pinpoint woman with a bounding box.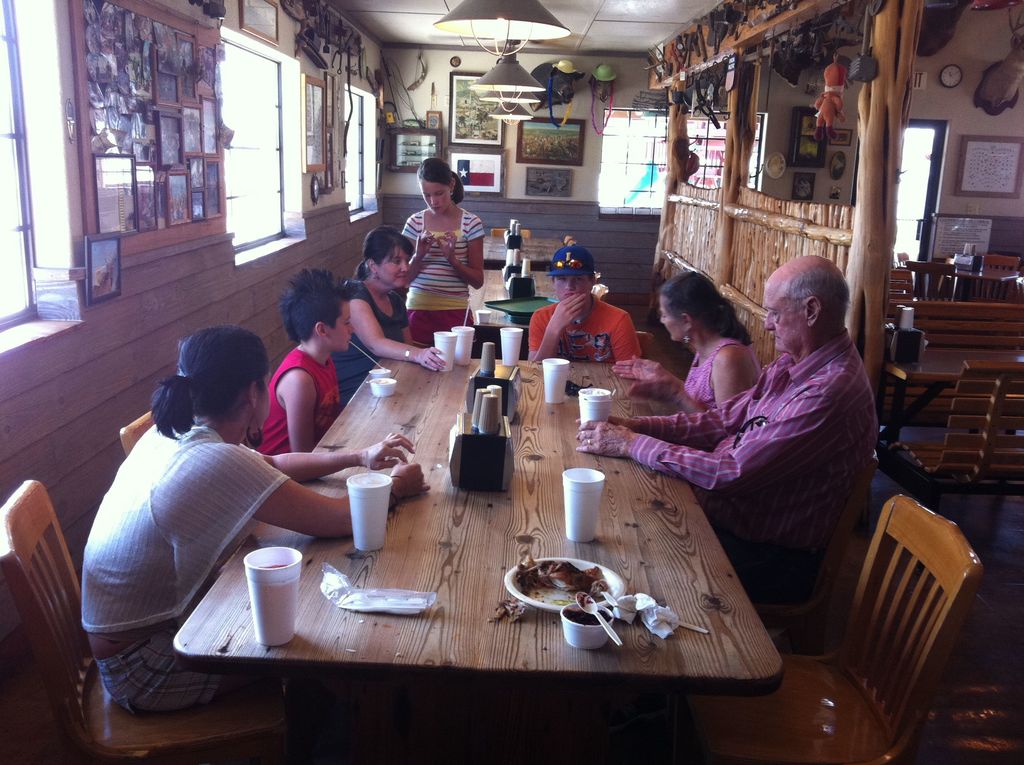
(74,328,432,710).
